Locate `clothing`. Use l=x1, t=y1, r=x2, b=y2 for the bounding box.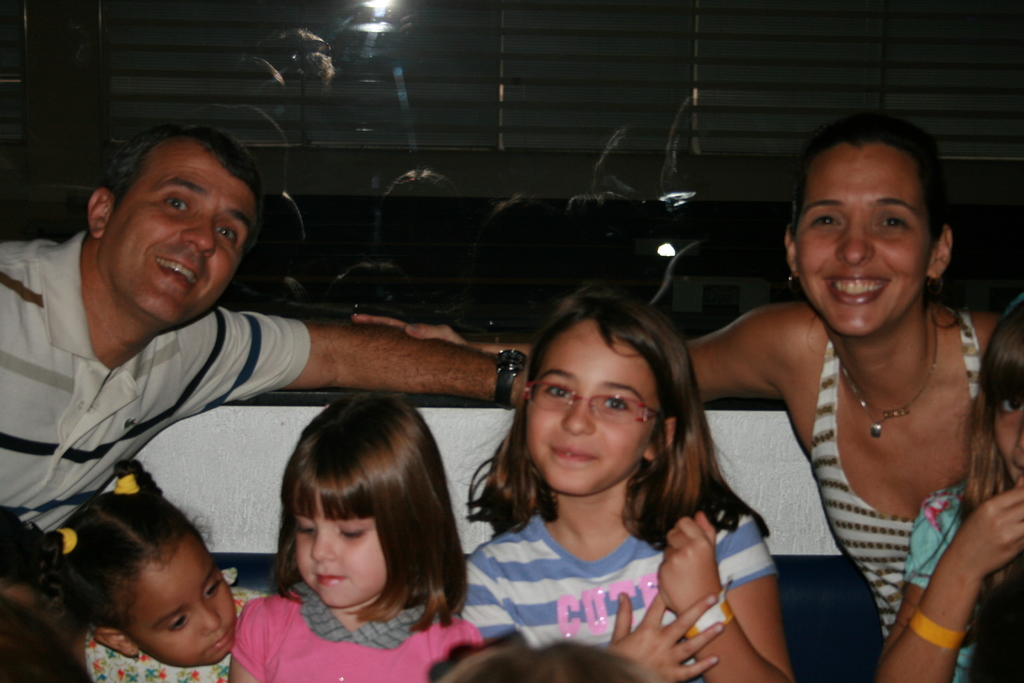
l=462, t=504, r=774, b=682.
